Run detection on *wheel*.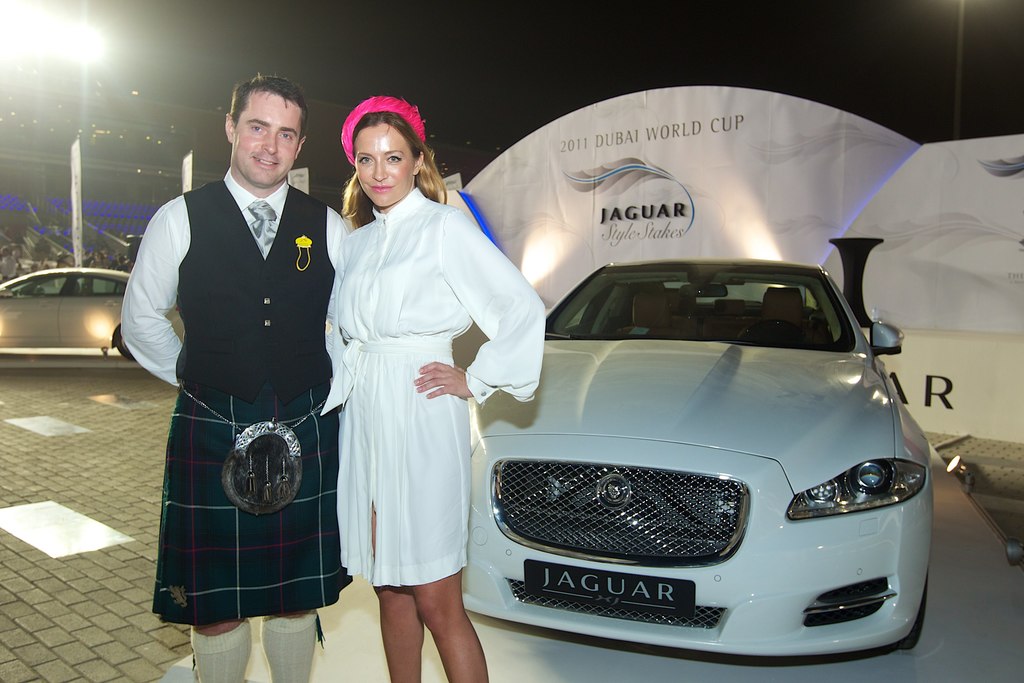
Result: (742, 319, 810, 344).
